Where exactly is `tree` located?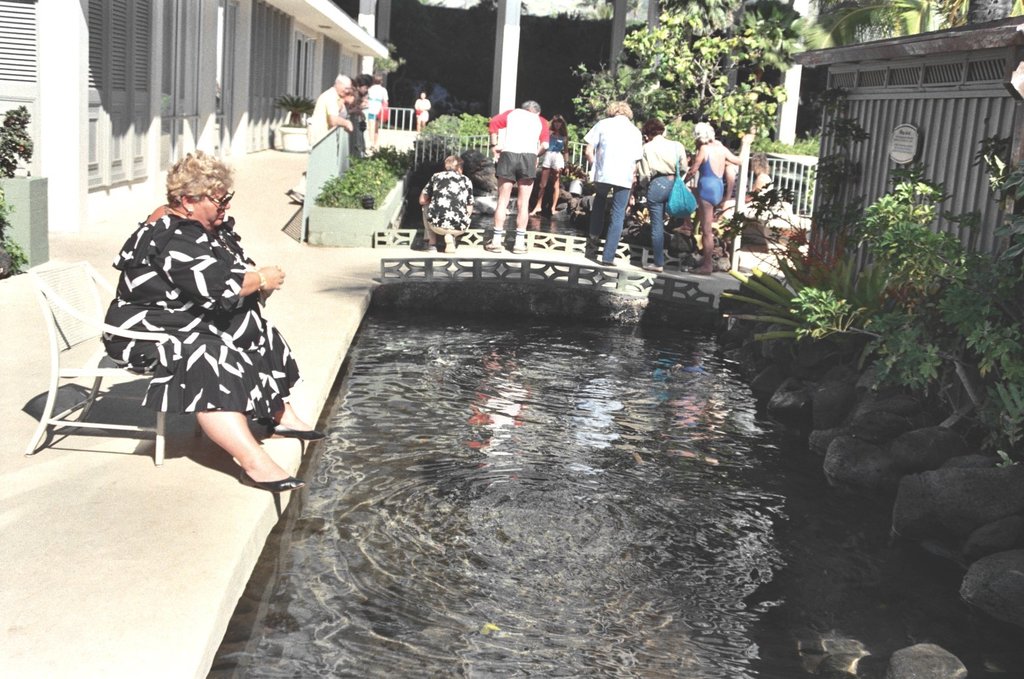
Its bounding box is locate(781, 134, 1023, 466).
